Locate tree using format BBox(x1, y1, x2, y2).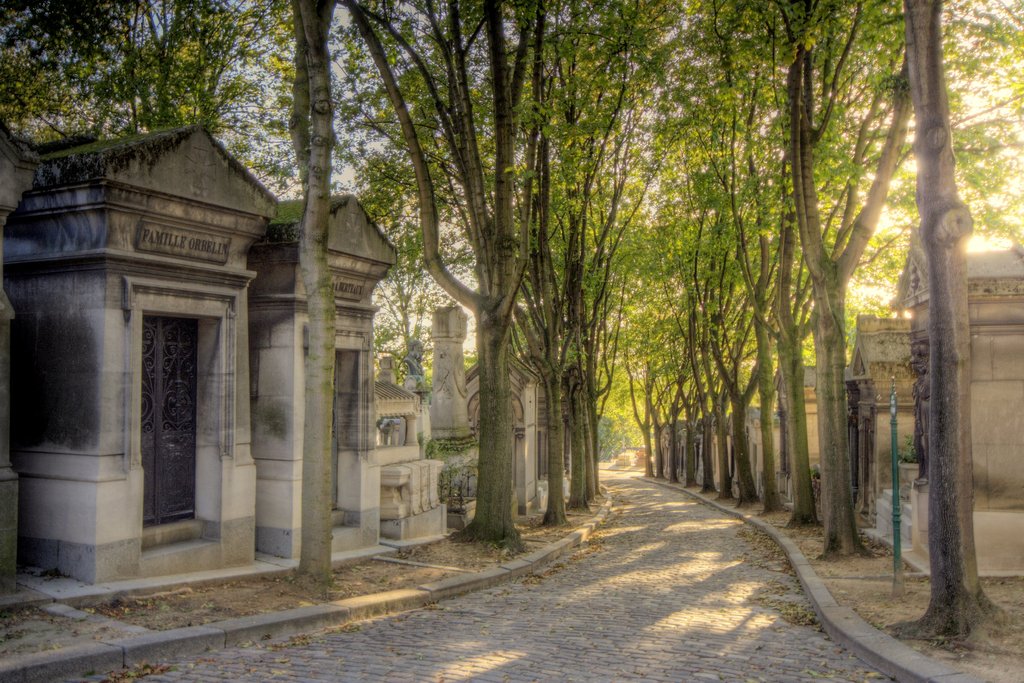
BBox(896, 0, 1023, 635).
